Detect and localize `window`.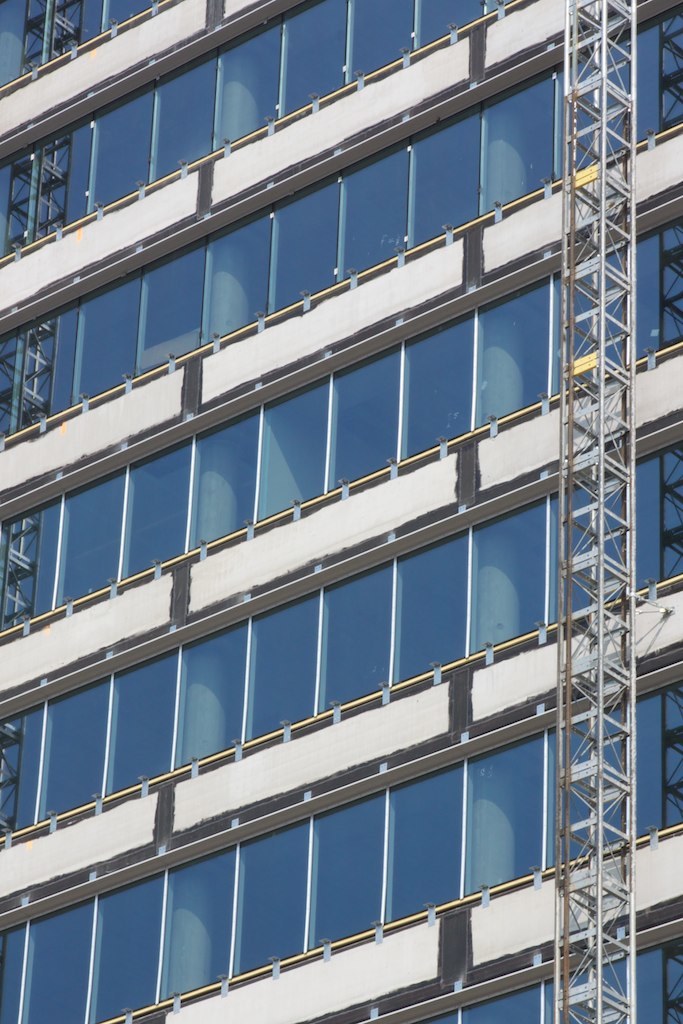
Localized at l=268, t=1, r=355, b=124.
